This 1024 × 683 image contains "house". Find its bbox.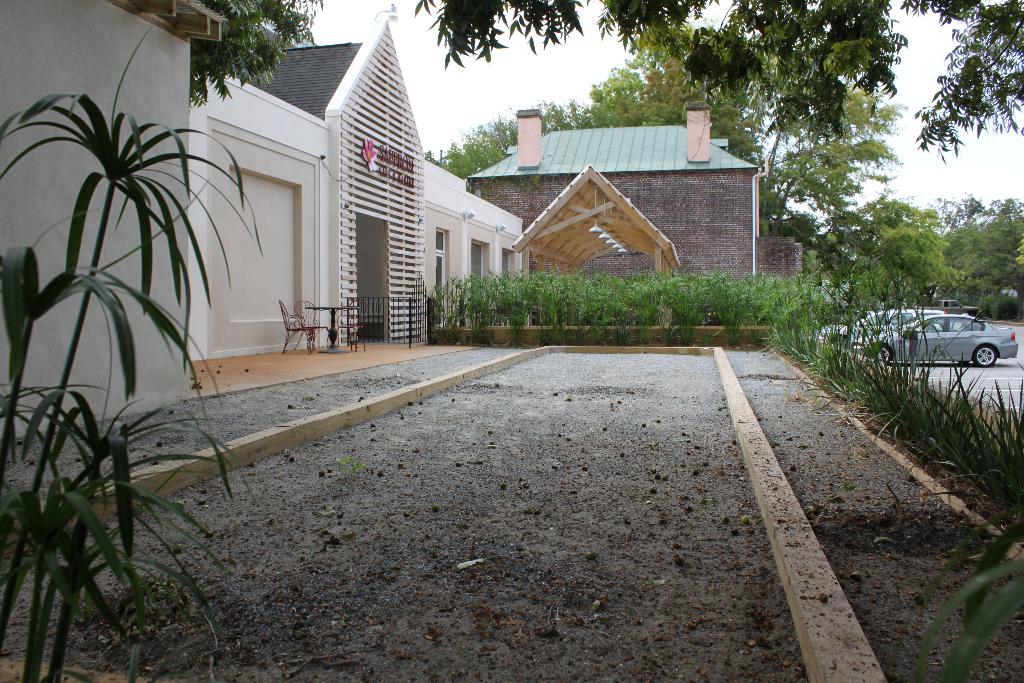
467,105,772,294.
